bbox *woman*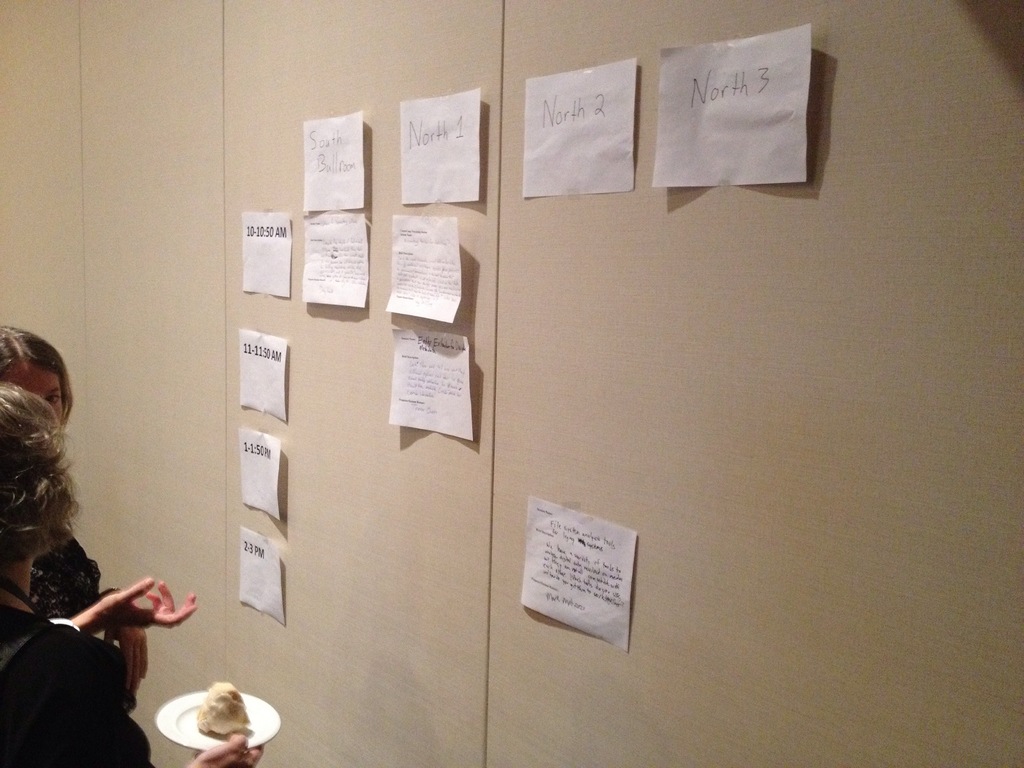
(0,321,194,641)
